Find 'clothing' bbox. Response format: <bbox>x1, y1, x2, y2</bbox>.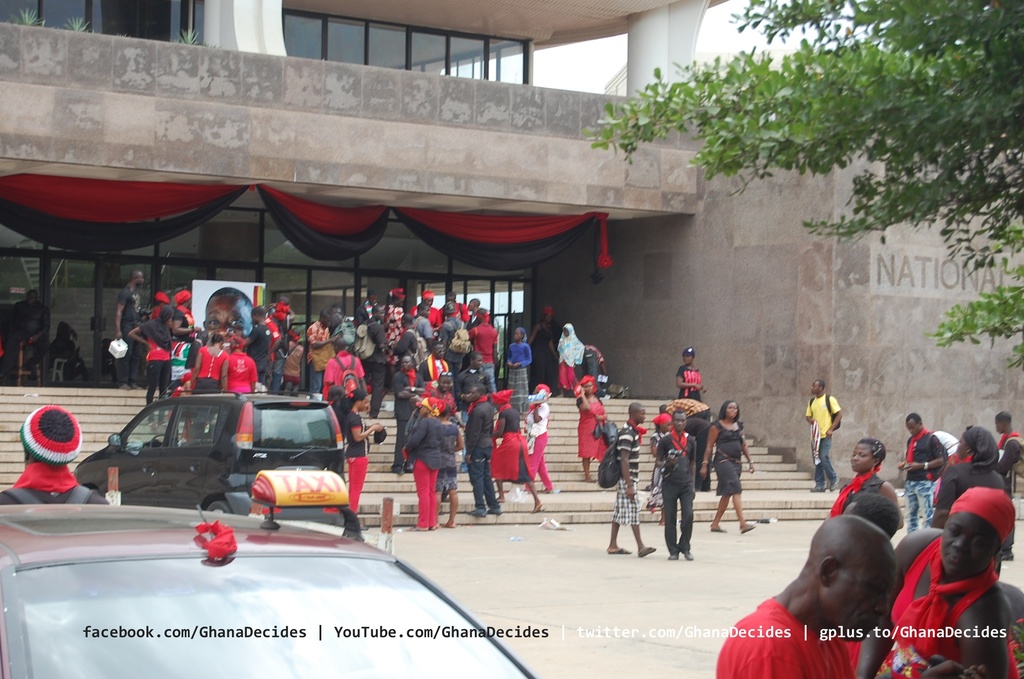
<bbox>324, 349, 373, 409</bbox>.
